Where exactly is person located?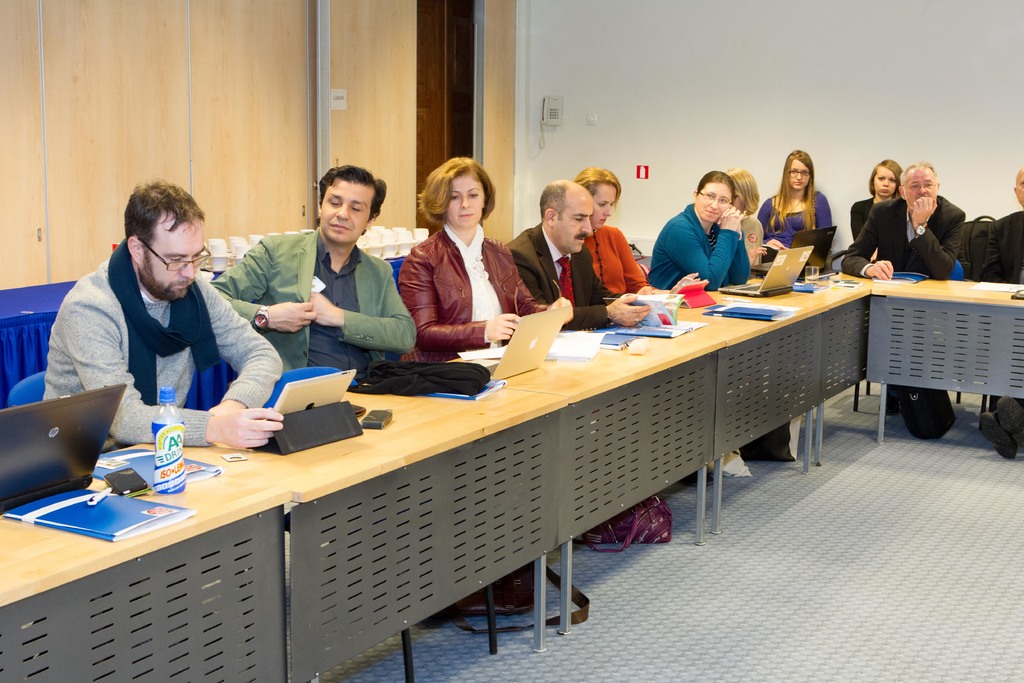
Its bounding box is [left=407, top=159, right=563, bottom=363].
